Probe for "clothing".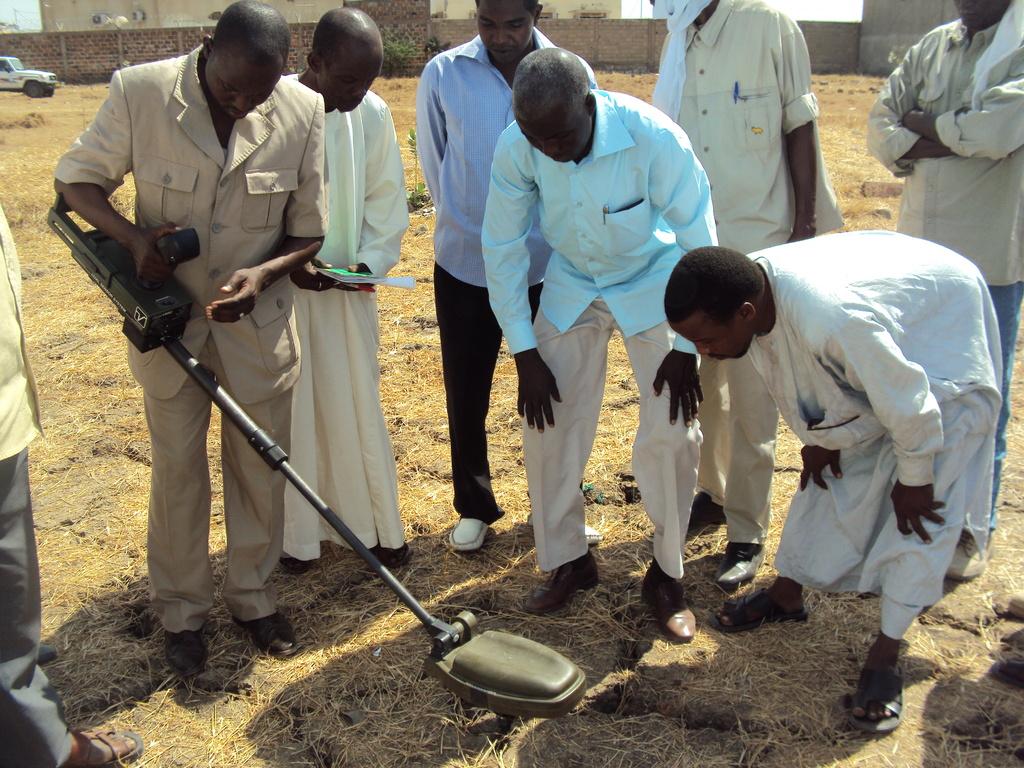
Probe result: rect(412, 35, 596, 522).
